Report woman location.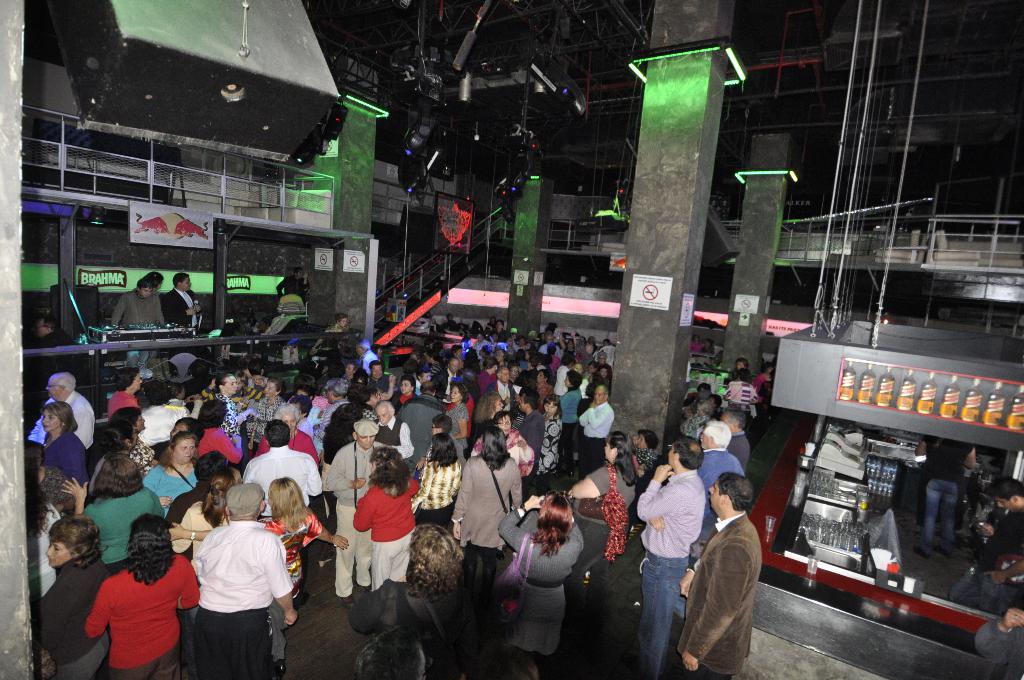
Report: x1=60 y1=454 x2=164 y2=568.
